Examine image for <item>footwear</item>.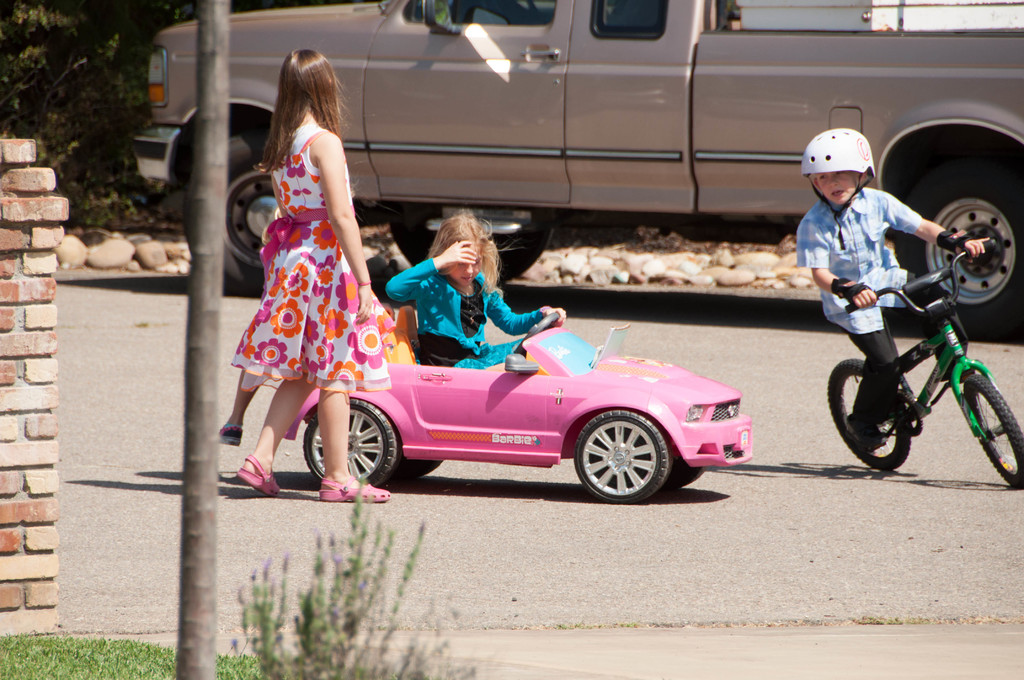
Examination result: x1=313 y1=479 x2=393 y2=498.
